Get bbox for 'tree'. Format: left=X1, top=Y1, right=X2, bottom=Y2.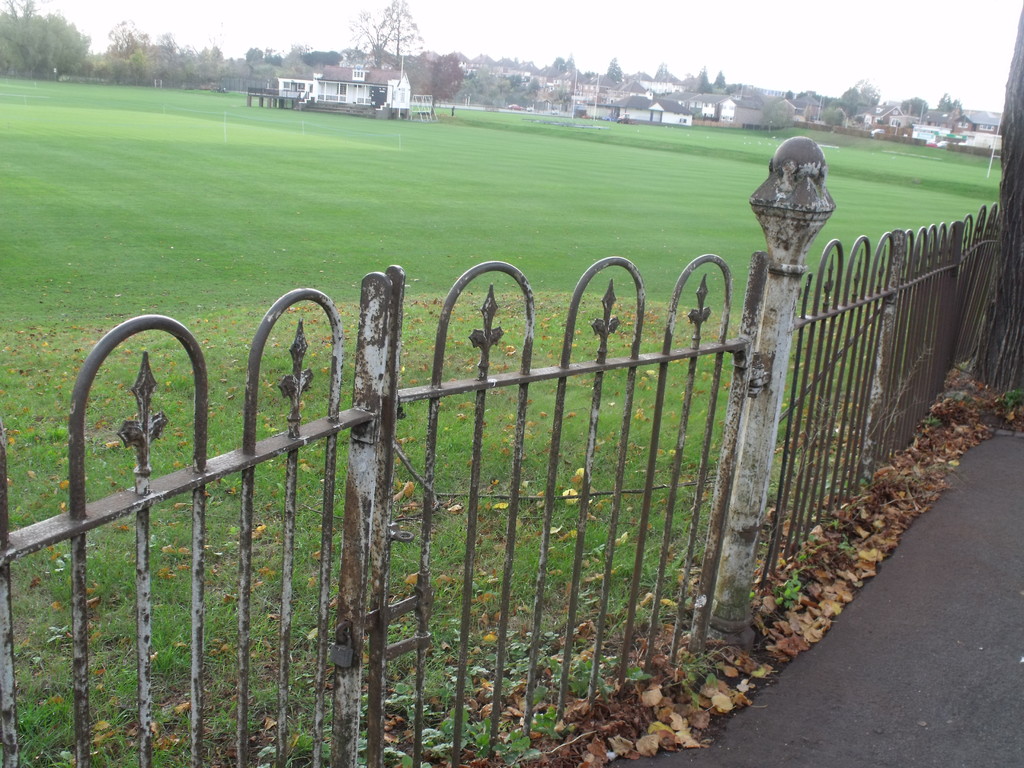
left=785, top=91, right=790, bottom=95.
